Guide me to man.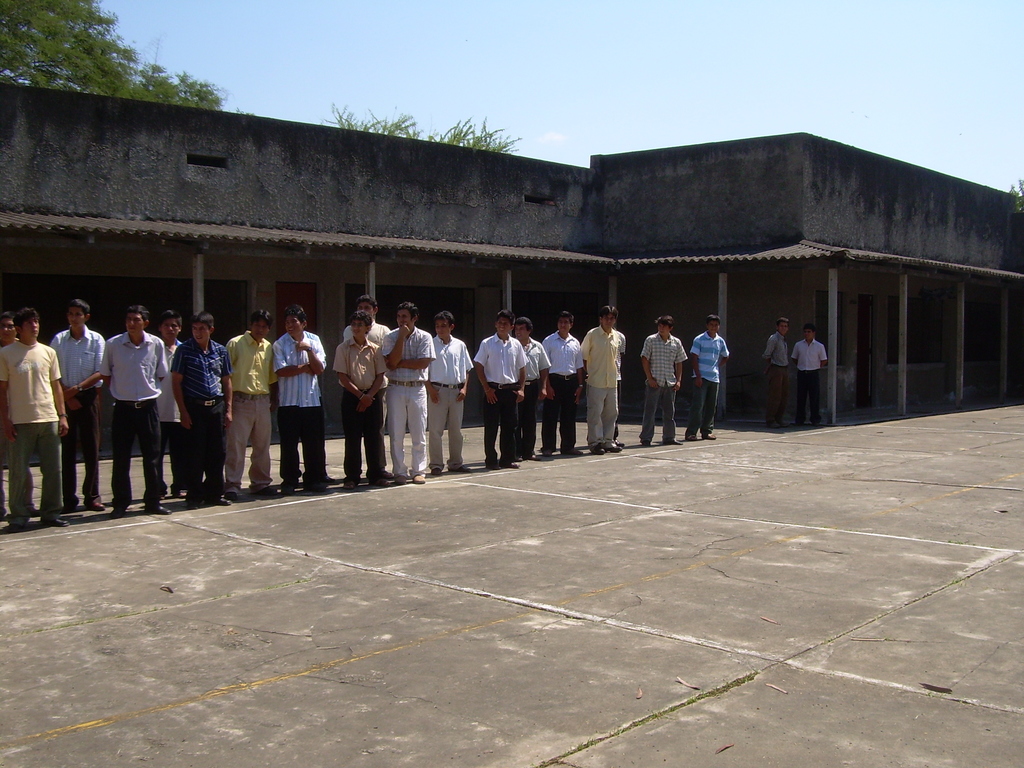
Guidance: 643/314/687/445.
